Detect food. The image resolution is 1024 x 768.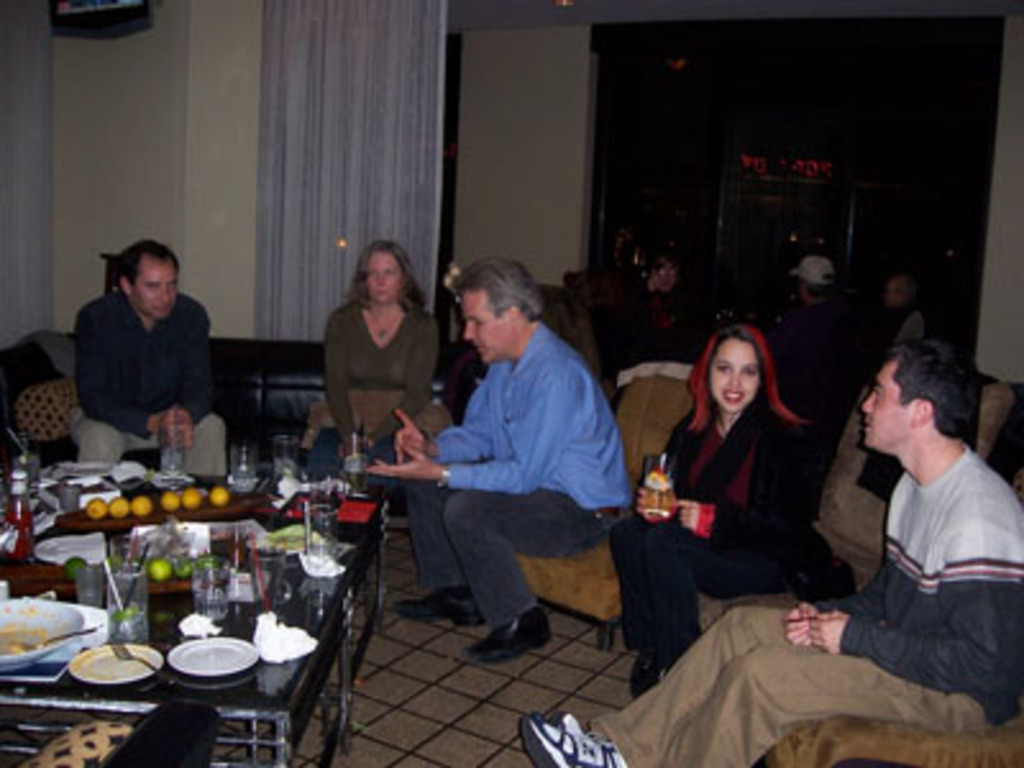
0,607,67,663.
